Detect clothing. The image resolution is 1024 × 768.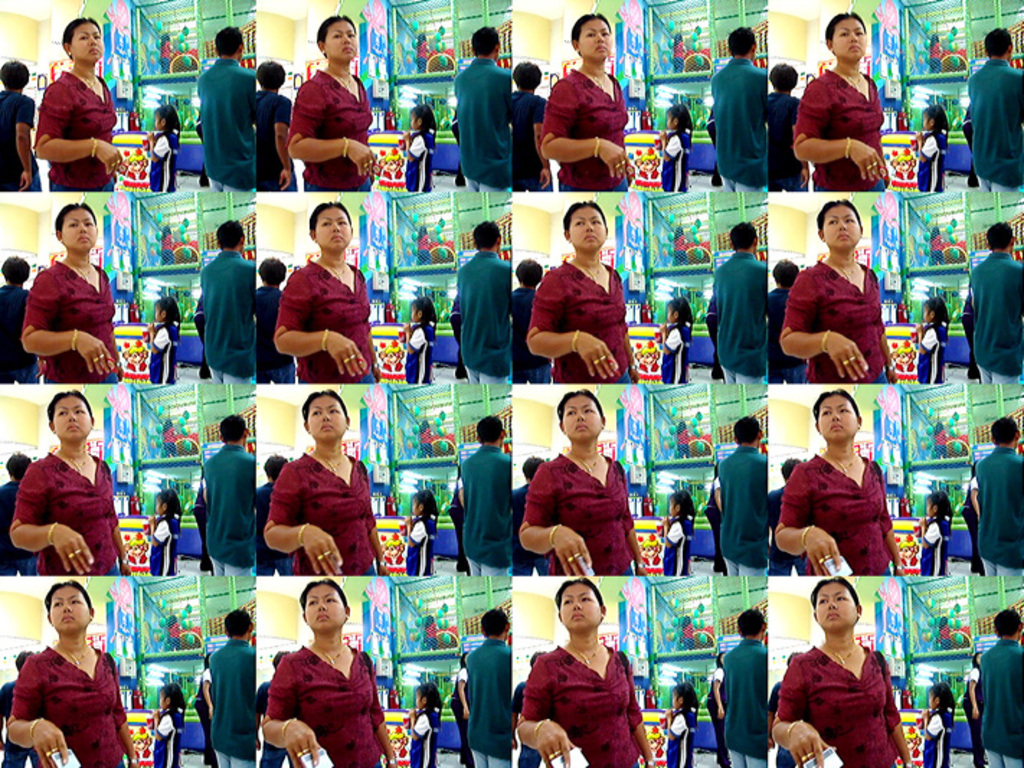
(left=675, top=232, right=687, bottom=264).
